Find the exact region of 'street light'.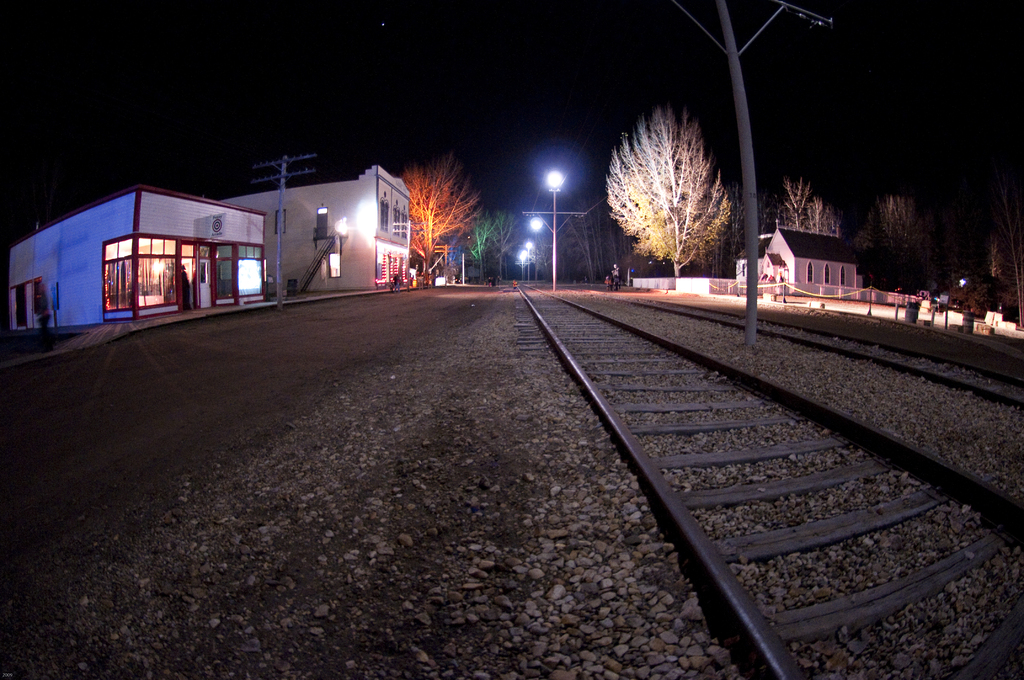
Exact region: (515, 240, 543, 289).
